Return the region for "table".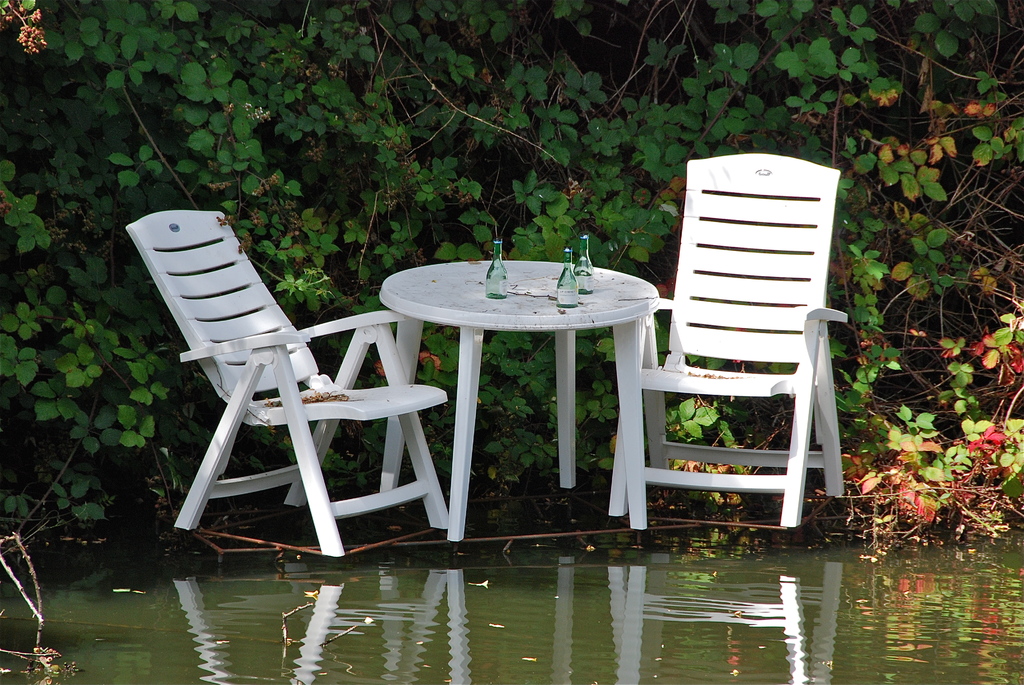
<box>369,249,685,556</box>.
